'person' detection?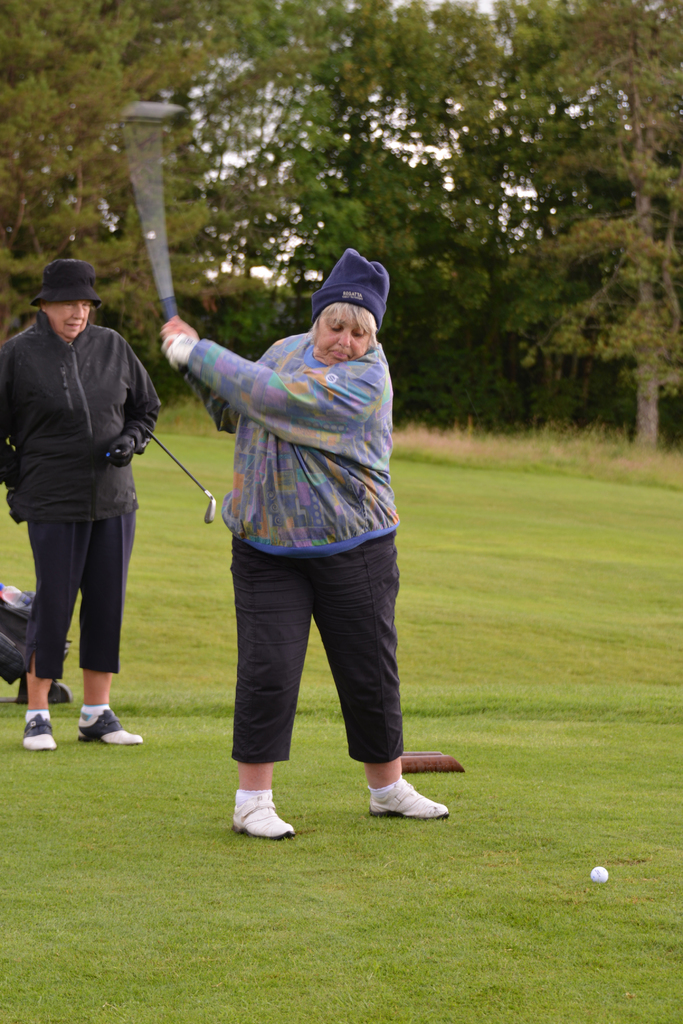
(0,264,165,755)
